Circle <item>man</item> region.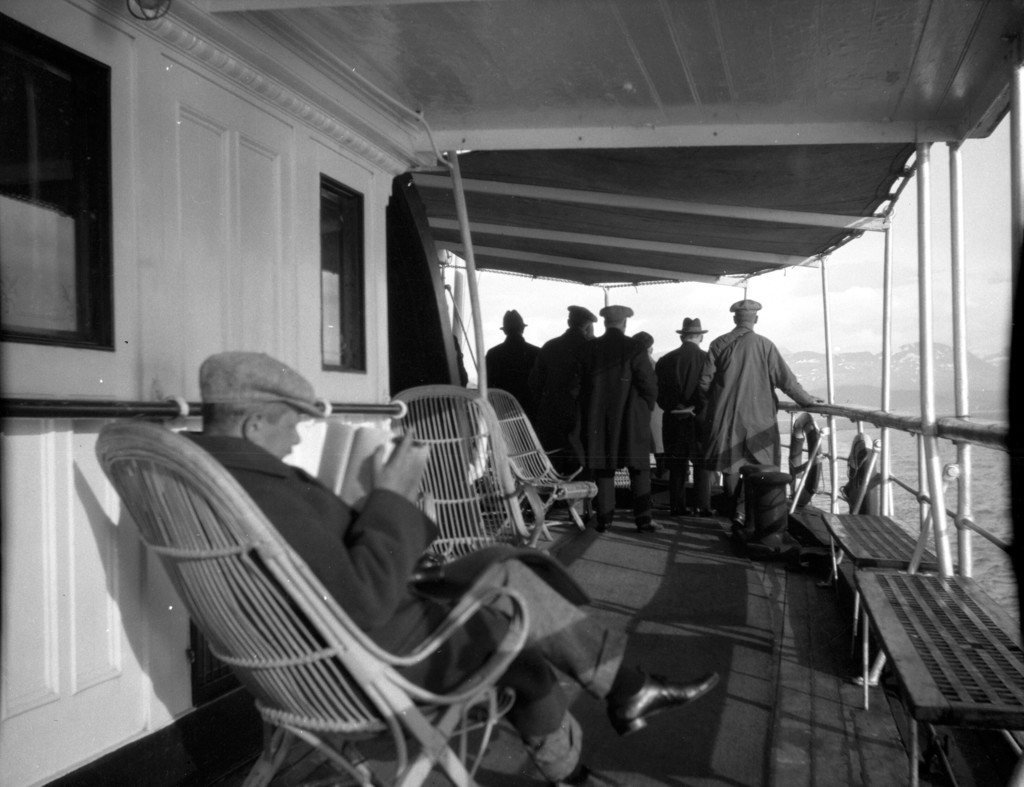
Region: Rect(578, 303, 664, 534).
